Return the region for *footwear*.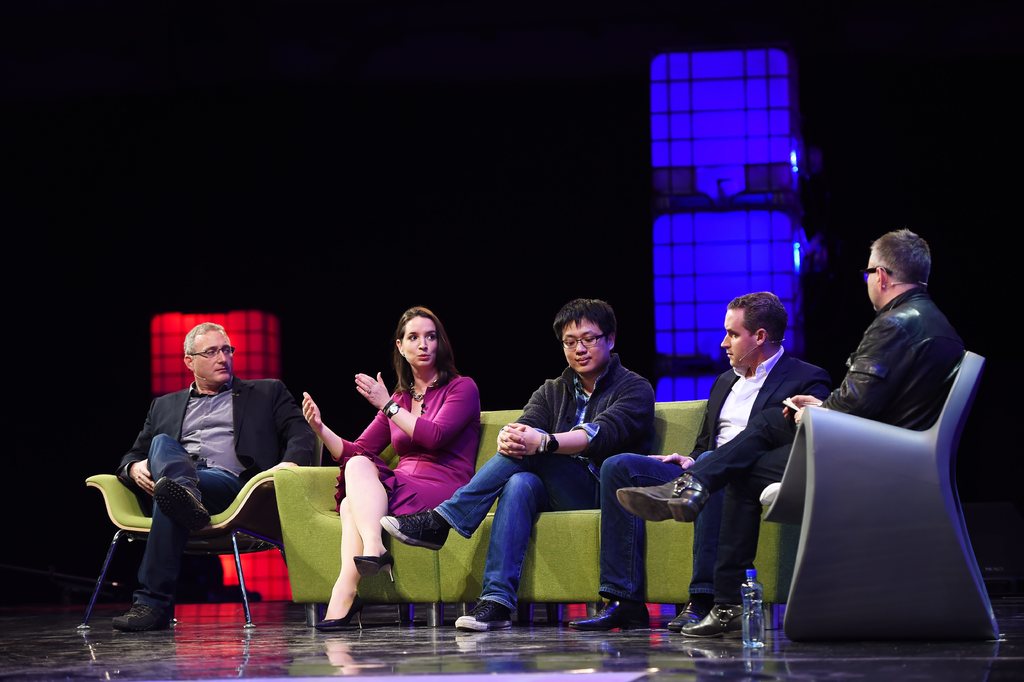
x1=662 y1=604 x2=706 y2=633.
